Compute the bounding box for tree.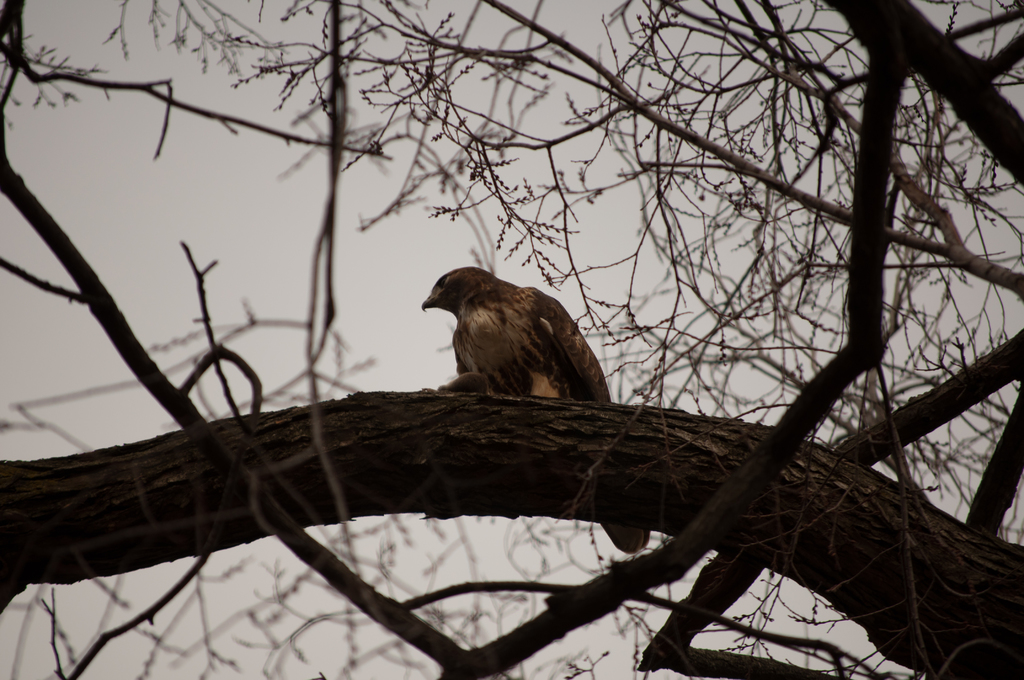
BBox(0, 0, 1023, 679).
